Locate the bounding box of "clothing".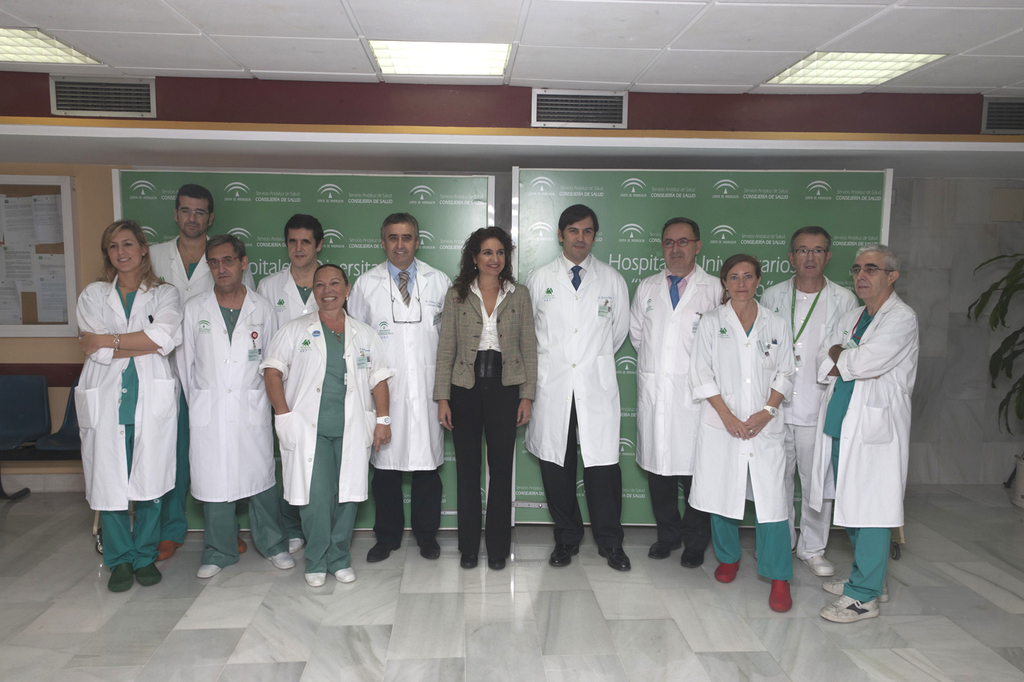
Bounding box: 257 266 326 322.
